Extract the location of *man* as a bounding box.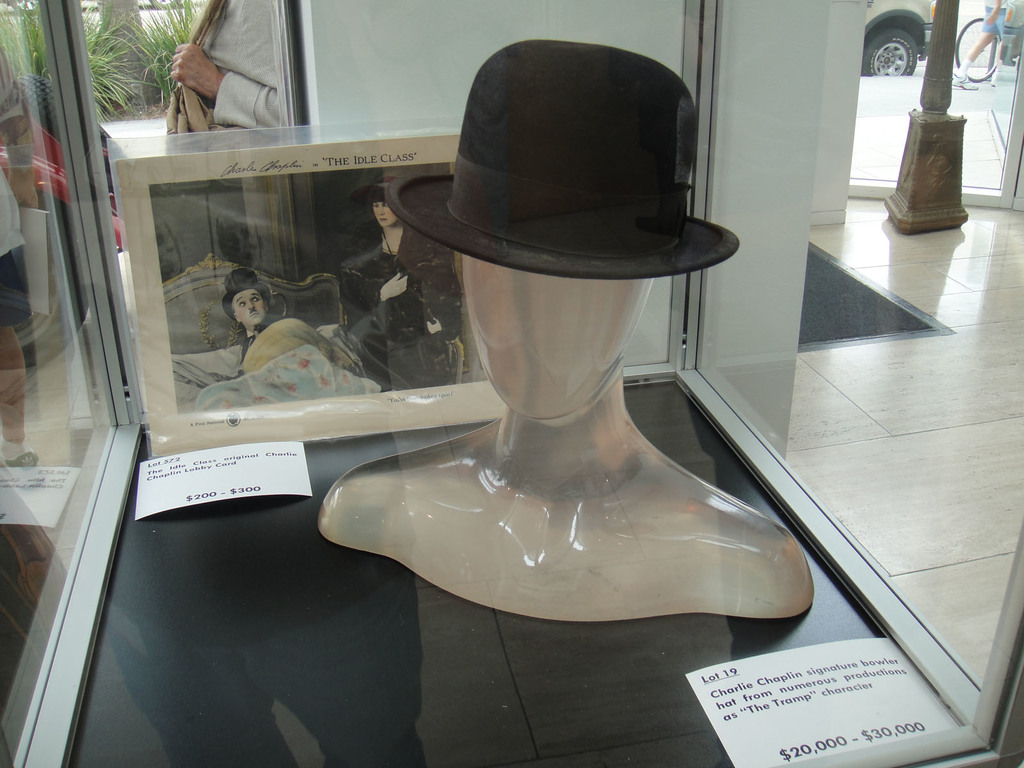
select_region(206, 266, 392, 403).
